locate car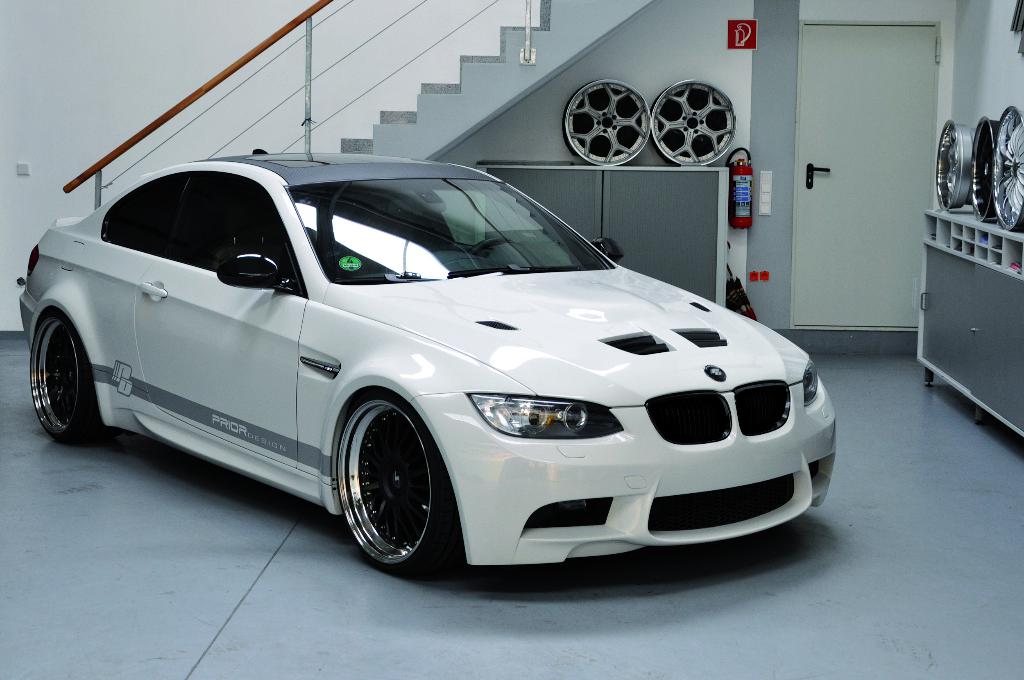
{"left": 18, "top": 154, "right": 846, "bottom": 594}
